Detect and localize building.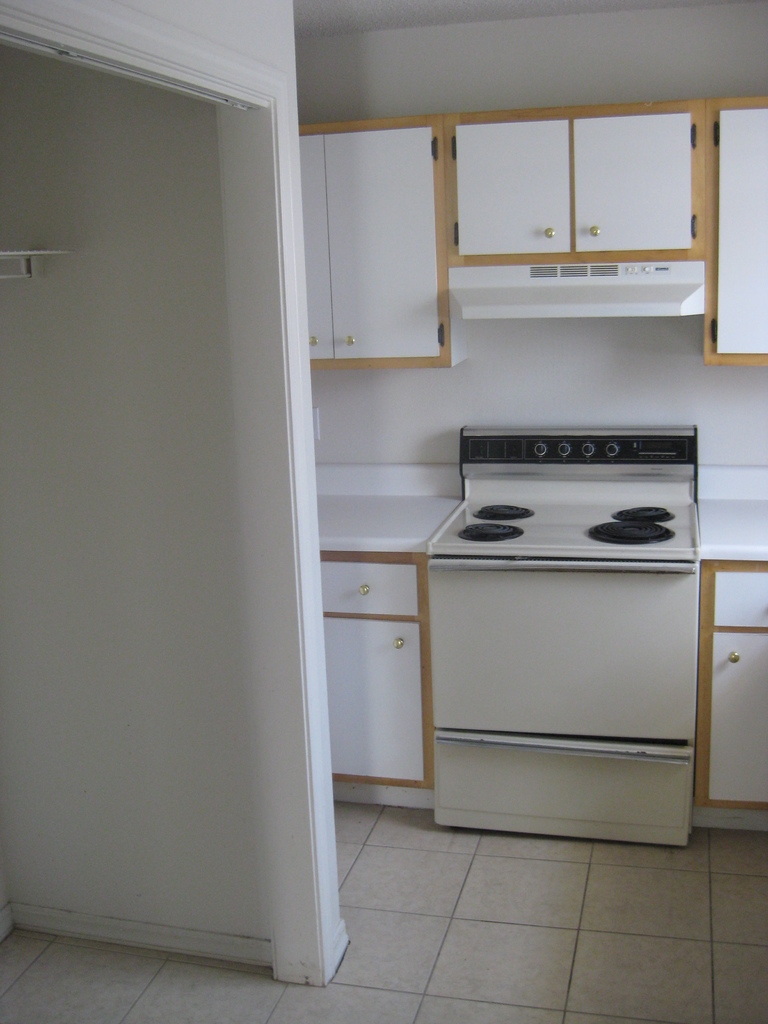
Localized at box=[0, 0, 767, 1023].
